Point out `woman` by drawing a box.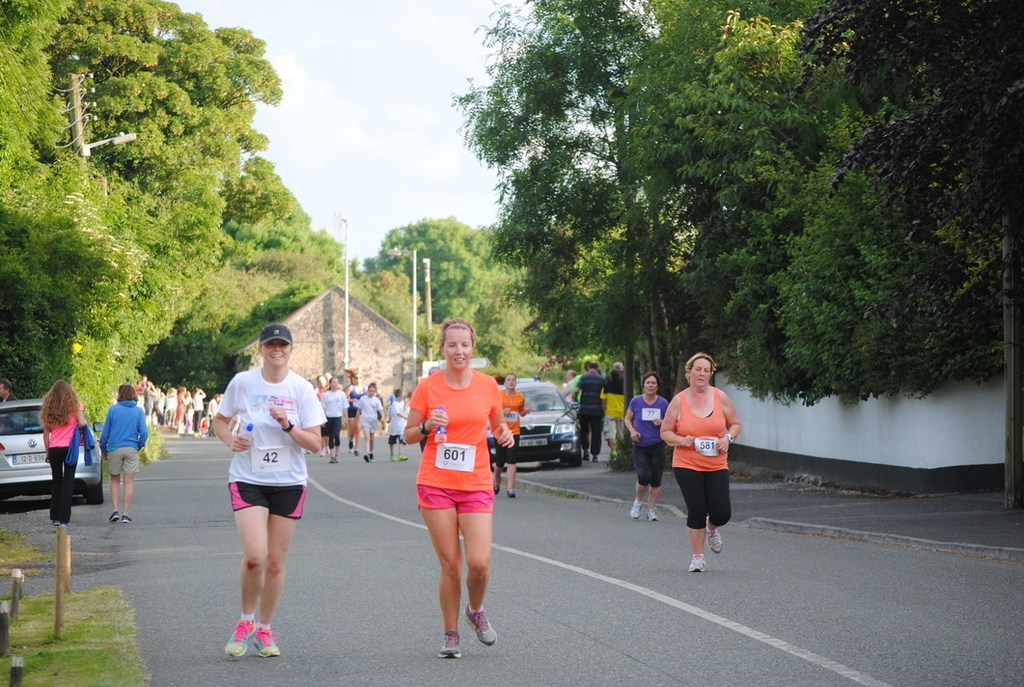
locate(97, 382, 146, 518).
